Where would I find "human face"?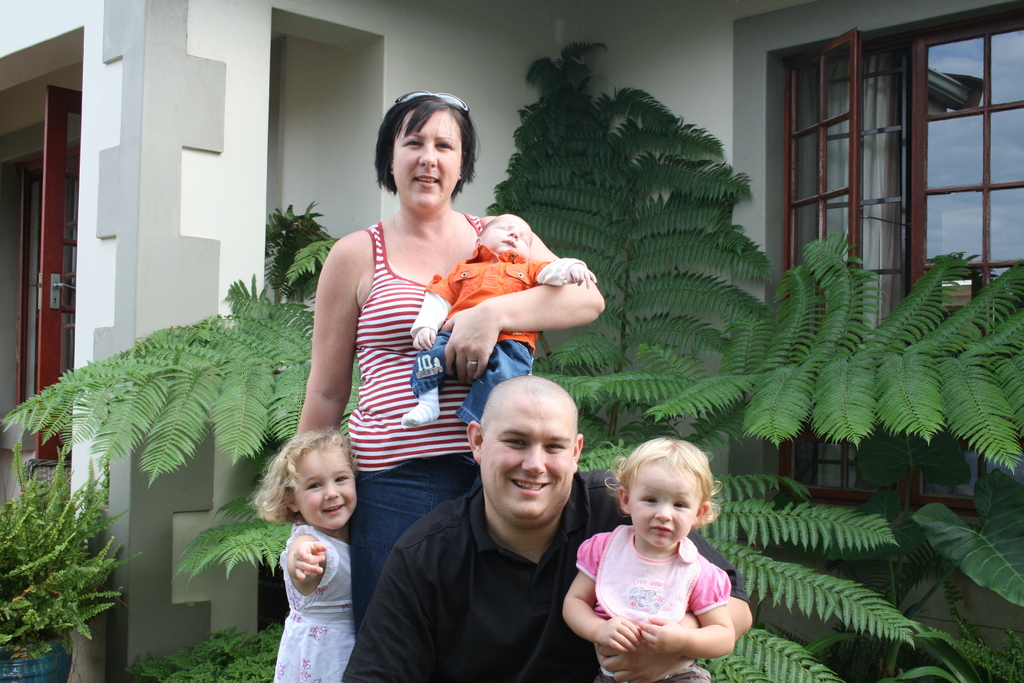
At <box>476,404,575,525</box>.
